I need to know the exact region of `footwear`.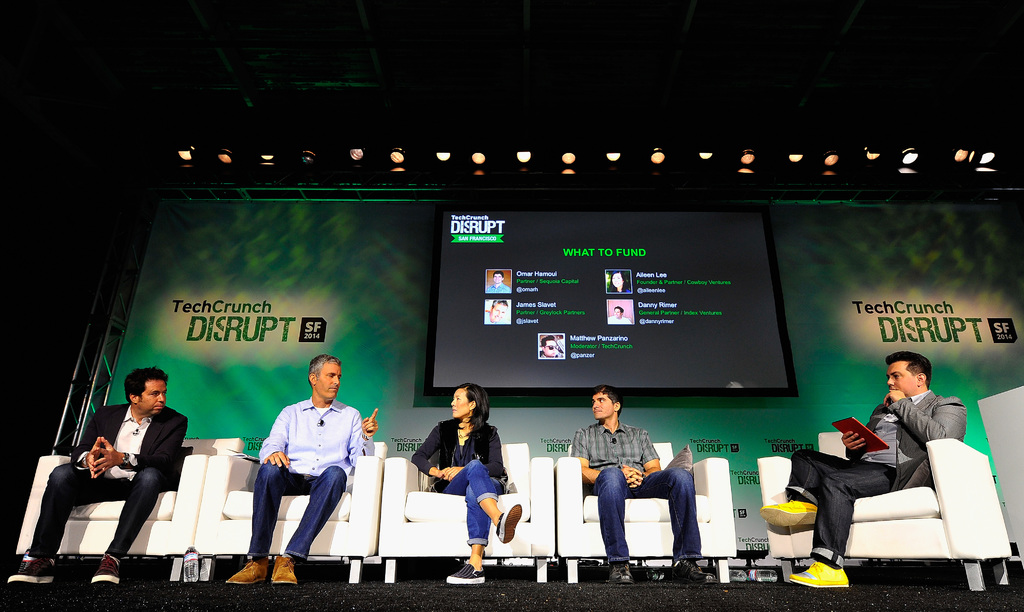
Region: box(226, 556, 271, 582).
